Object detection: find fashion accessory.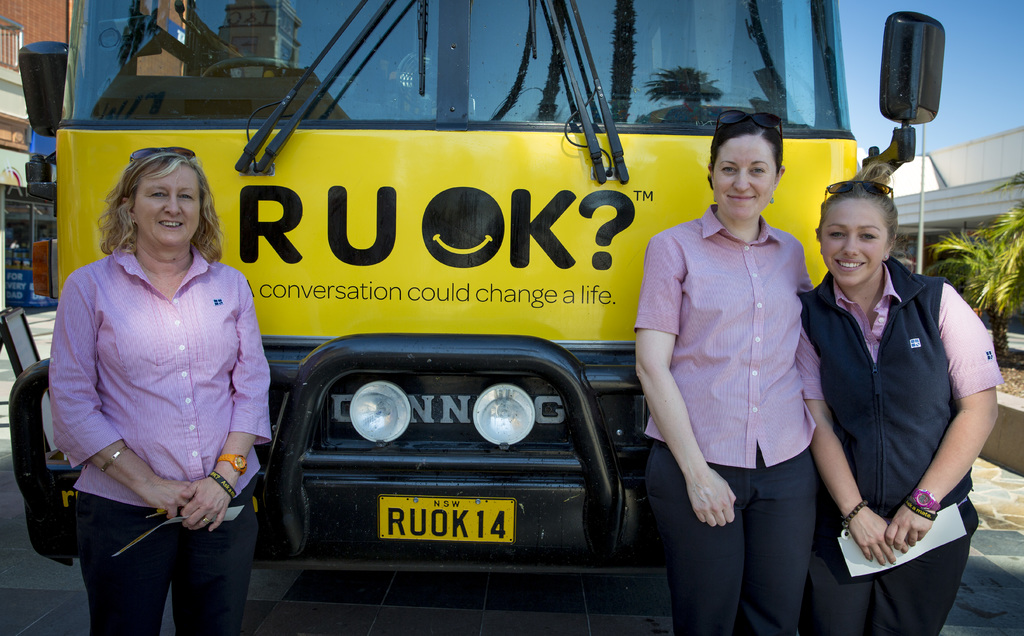
bbox=(769, 186, 775, 203).
